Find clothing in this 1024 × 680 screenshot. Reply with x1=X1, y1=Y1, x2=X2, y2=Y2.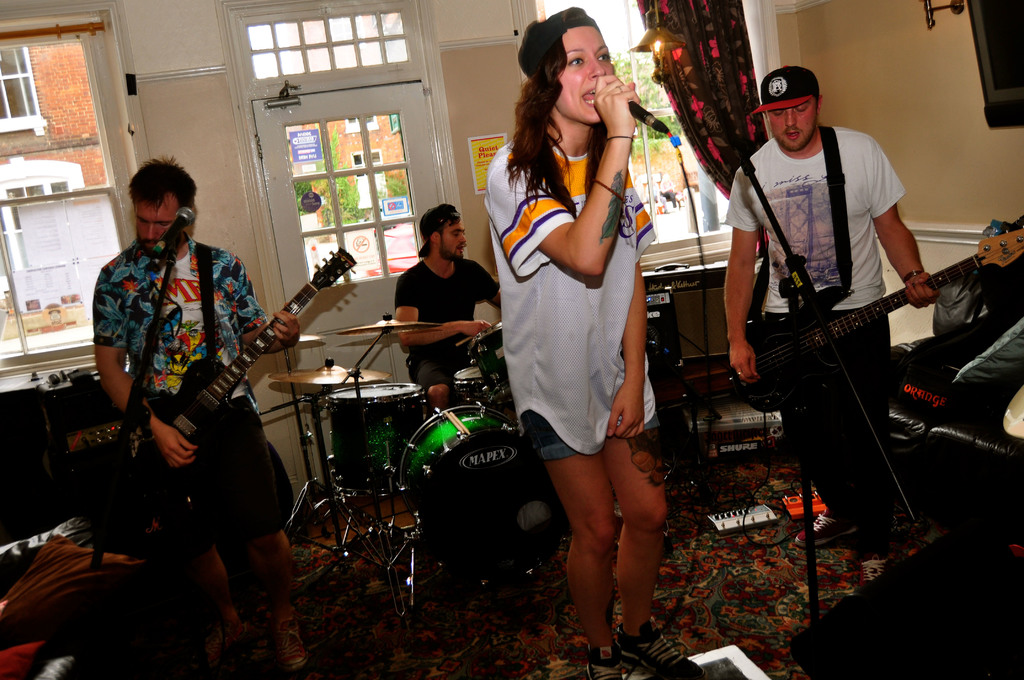
x1=726, y1=122, x2=915, y2=529.
